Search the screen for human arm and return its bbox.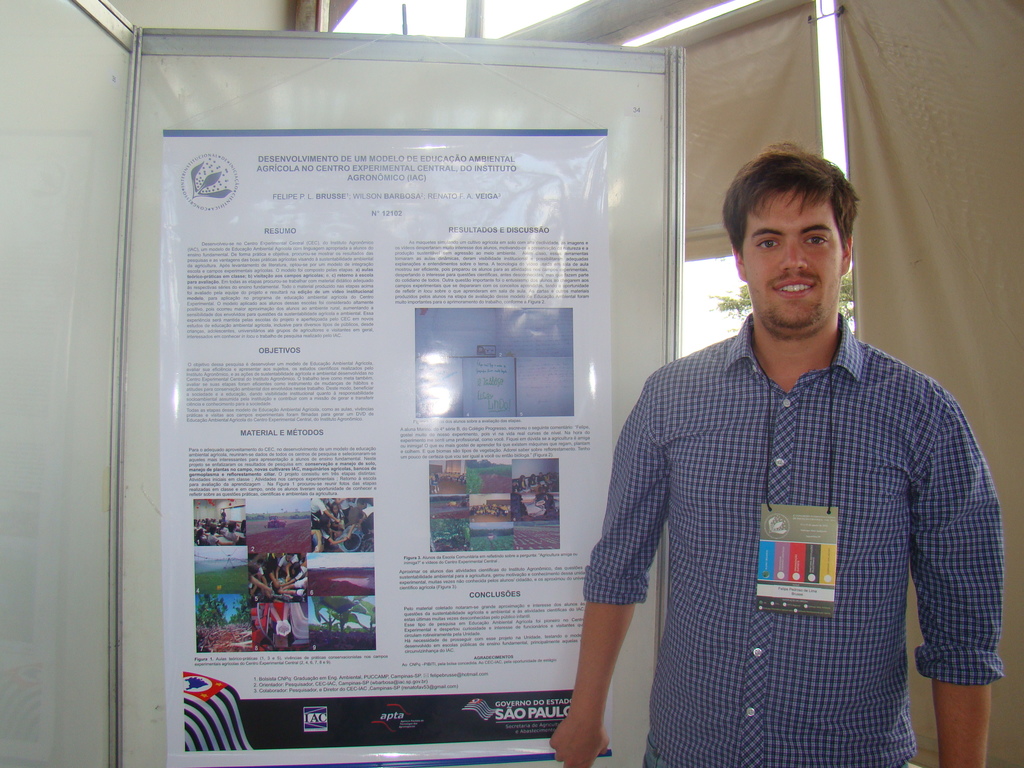
Found: <bbox>311, 529, 324, 553</bbox>.
